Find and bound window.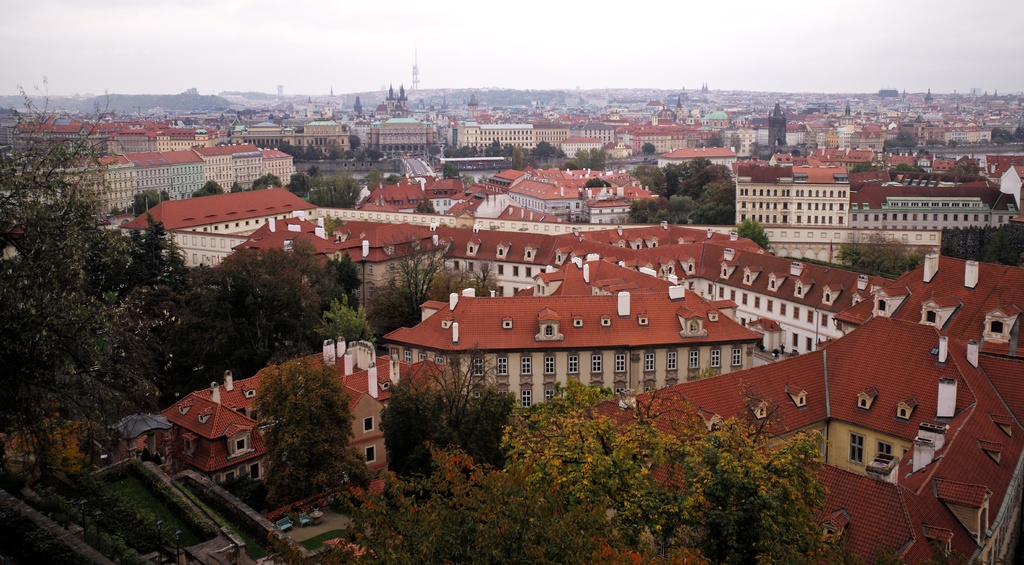
Bound: 466/245/474/255.
